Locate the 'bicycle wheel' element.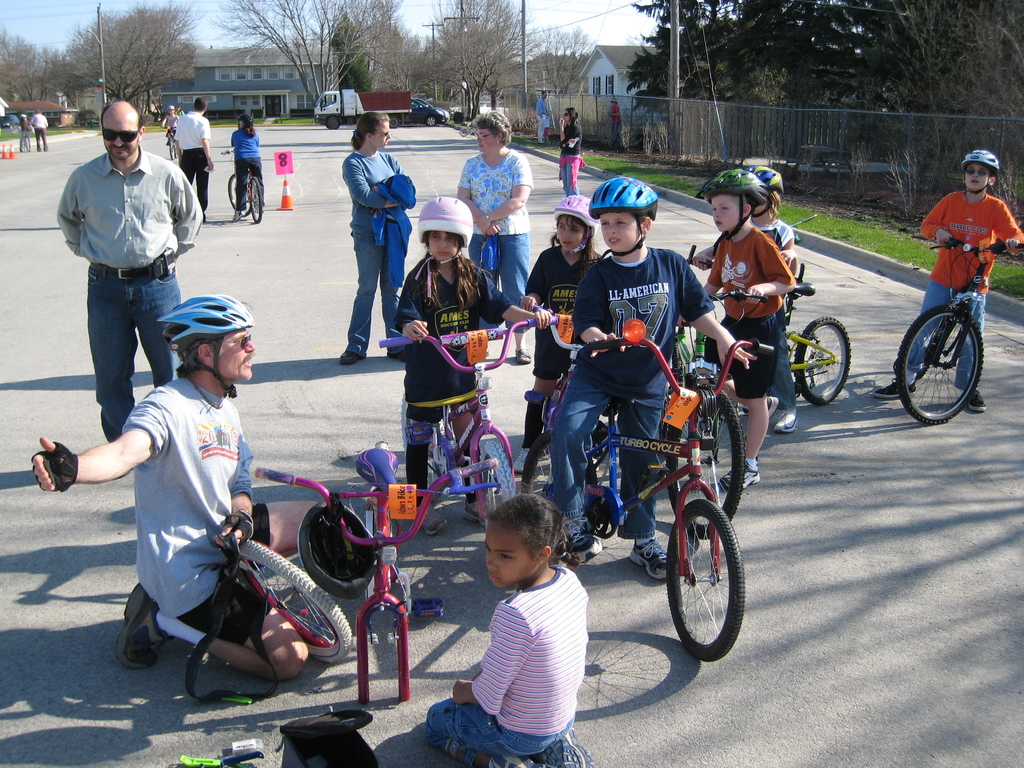
Element bbox: (x1=663, y1=383, x2=746, y2=540).
